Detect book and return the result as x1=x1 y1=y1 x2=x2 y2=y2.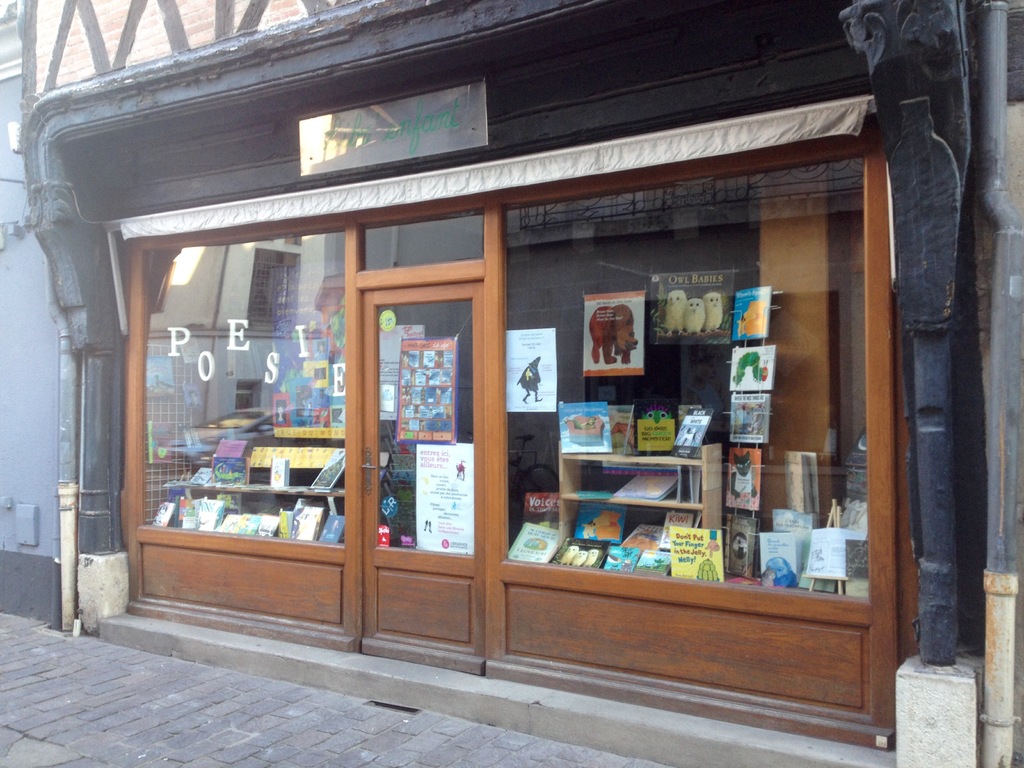
x1=728 y1=340 x2=779 y2=390.
